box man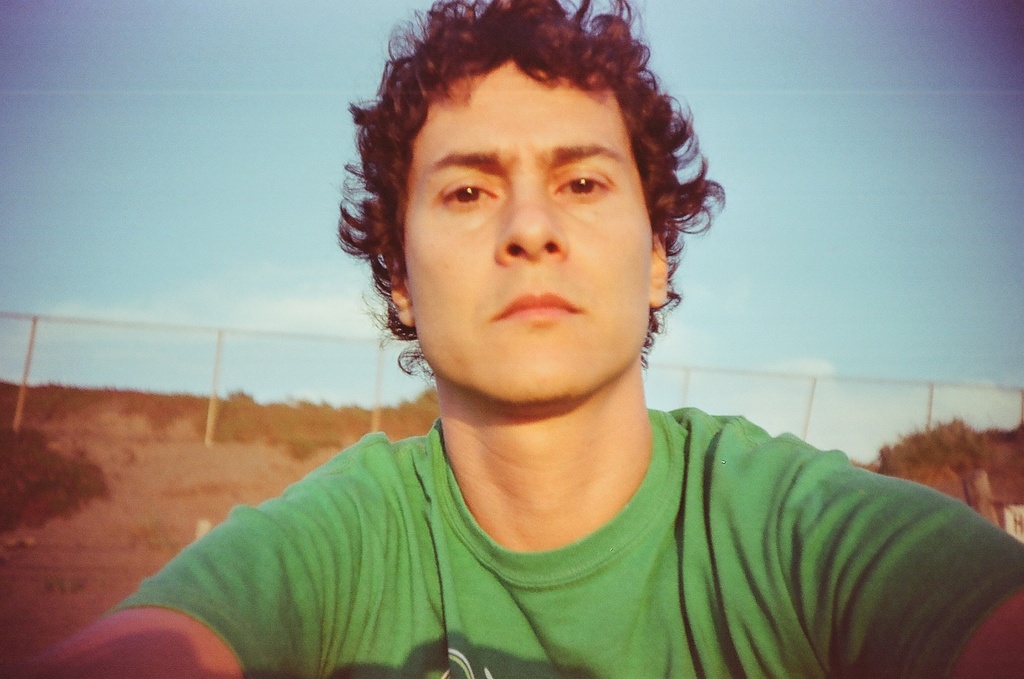
BBox(138, 17, 980, 665)
